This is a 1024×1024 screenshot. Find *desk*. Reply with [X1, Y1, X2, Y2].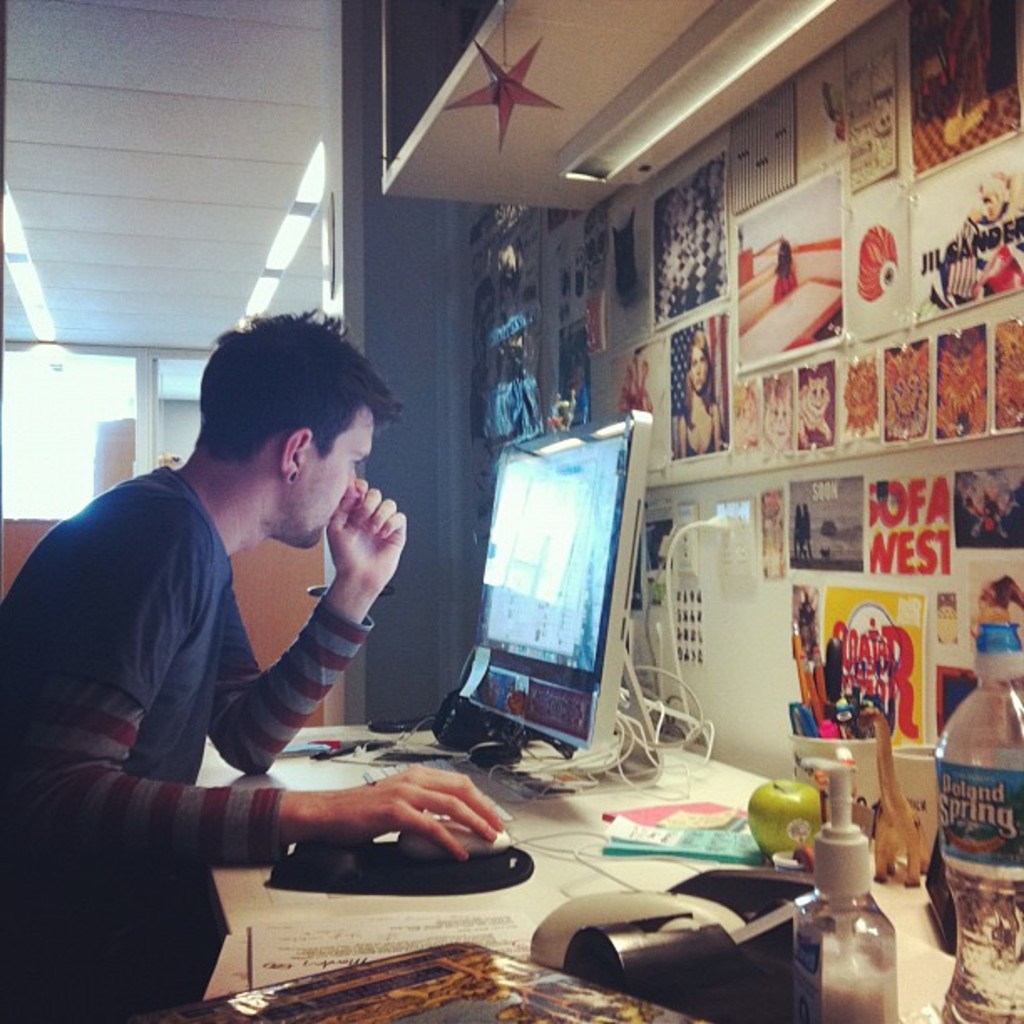
[132, 704, 935, 1014].
